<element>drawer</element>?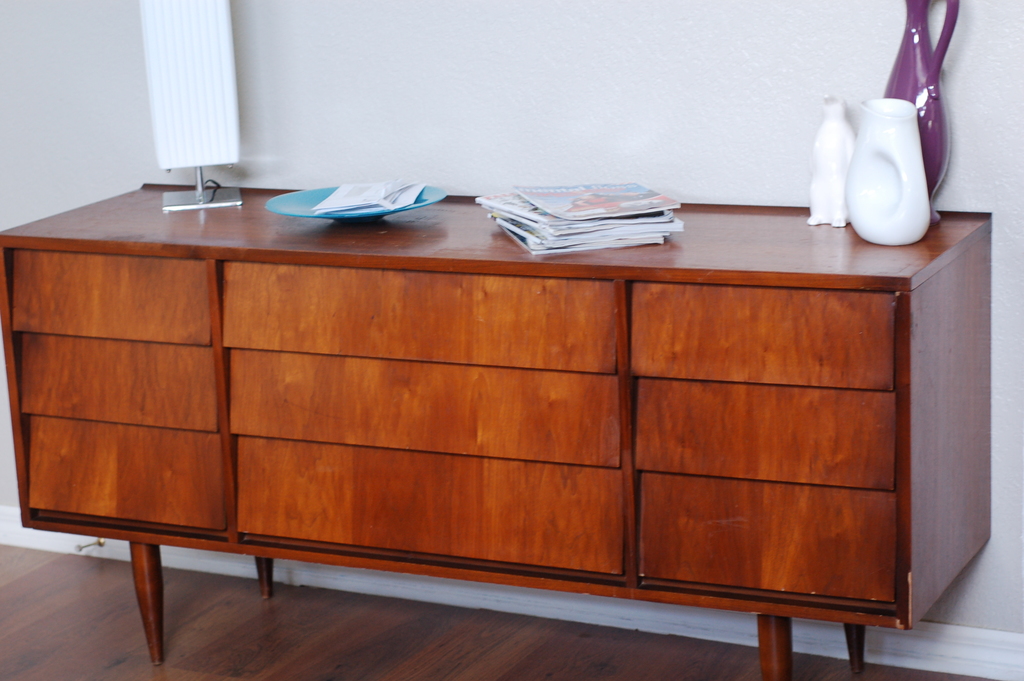
box(7, 252, 216, 346)
